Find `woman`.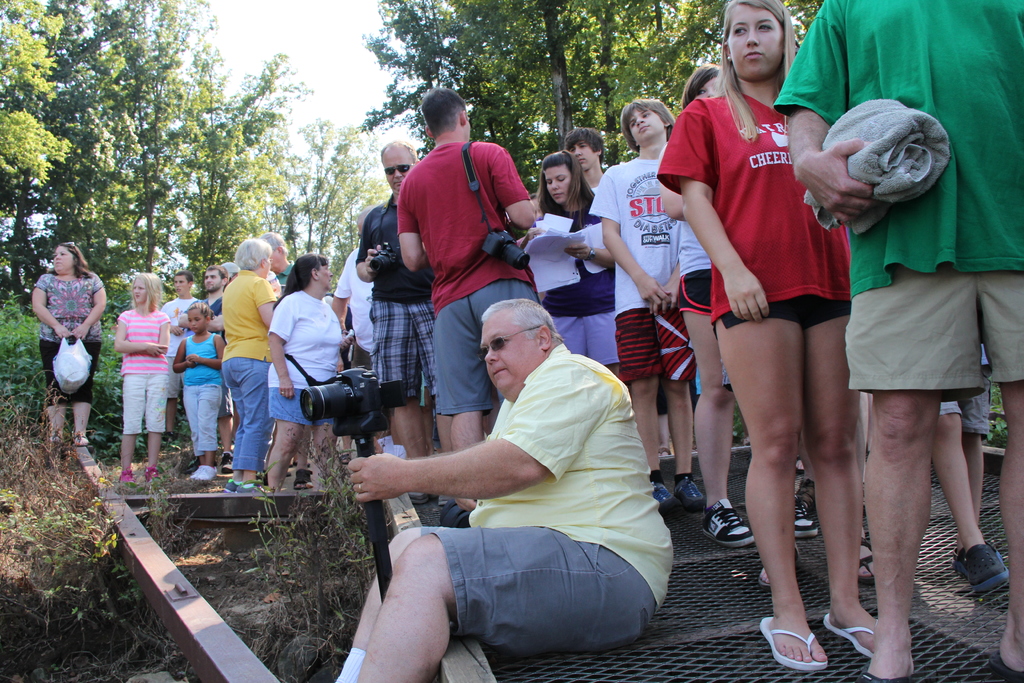
<bbox>268, 252, 342, 490</bbox>.
